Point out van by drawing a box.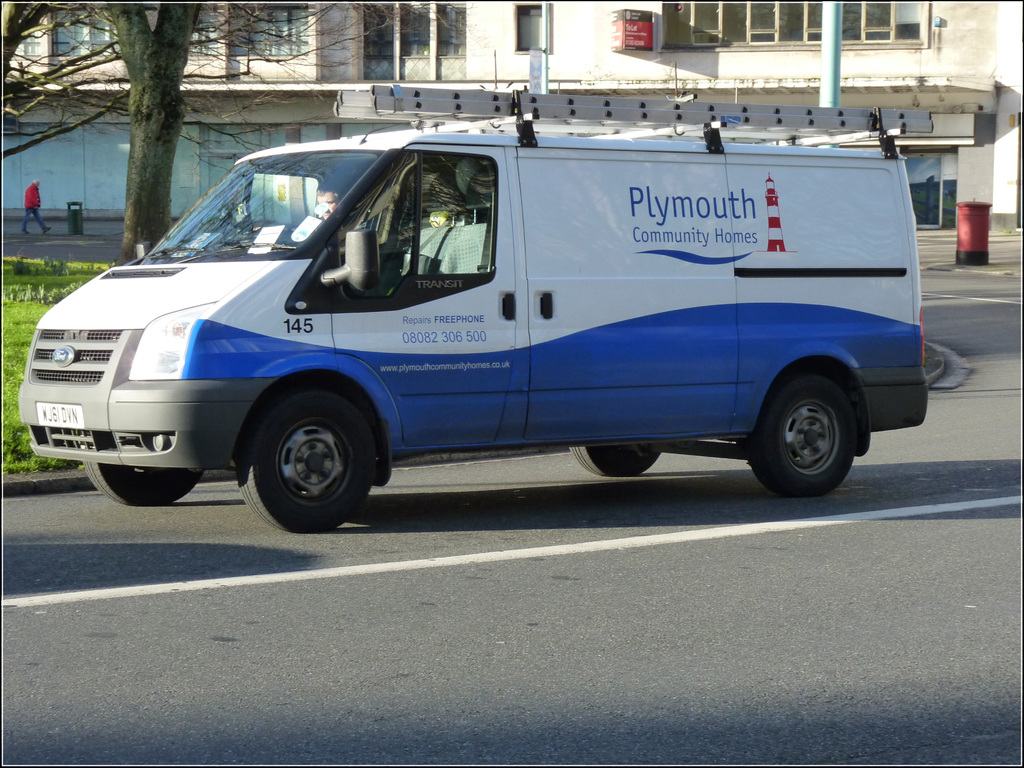
bbox(17, 49, 929, 534).
